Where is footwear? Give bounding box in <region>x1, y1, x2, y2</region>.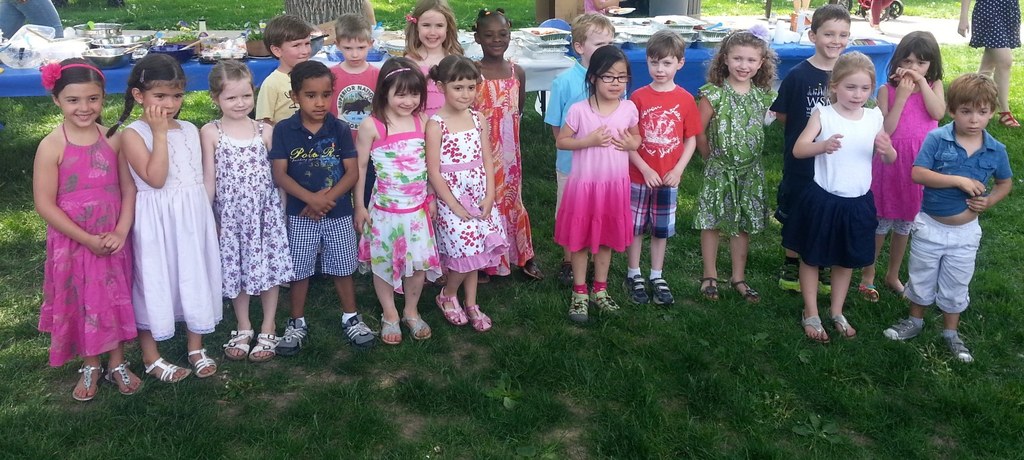
<region>101, 363, 139, 394</region>.
